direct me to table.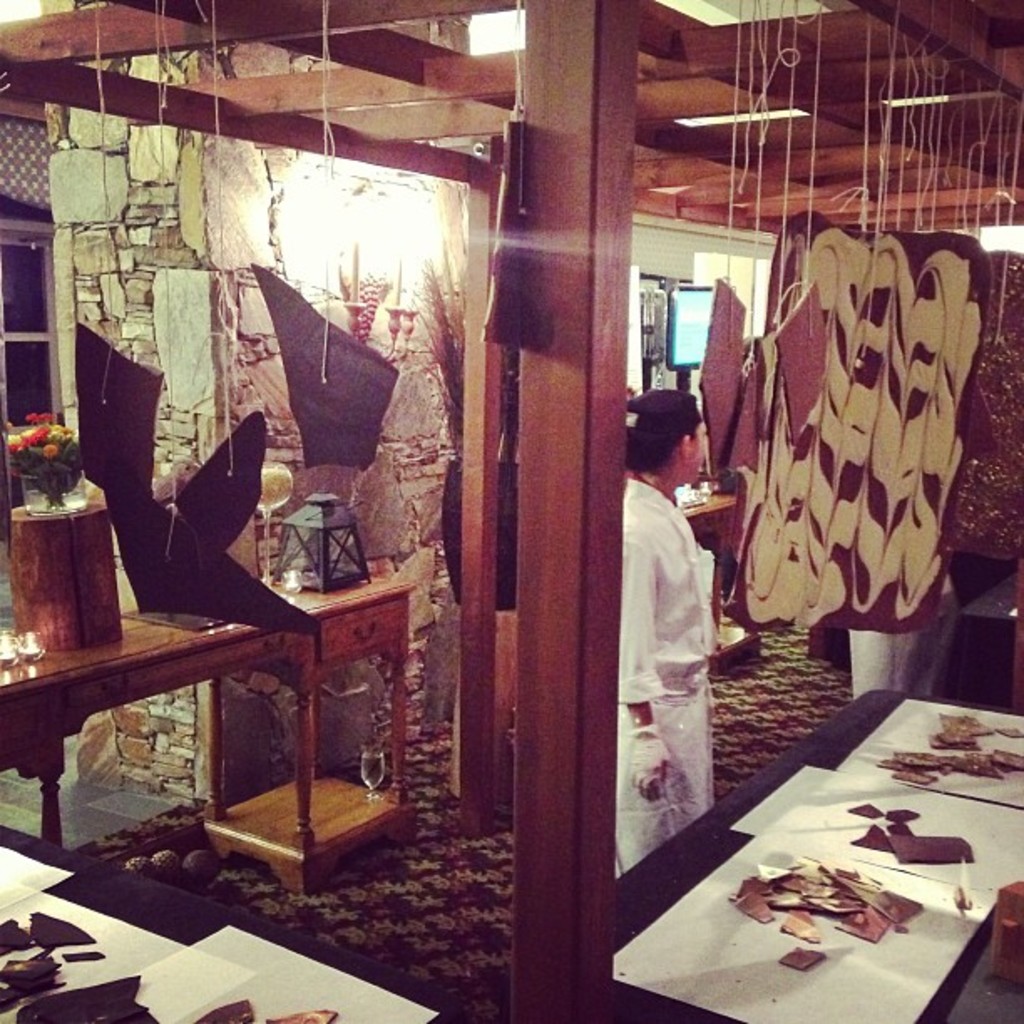
Direction: 0:820:457:1022.
